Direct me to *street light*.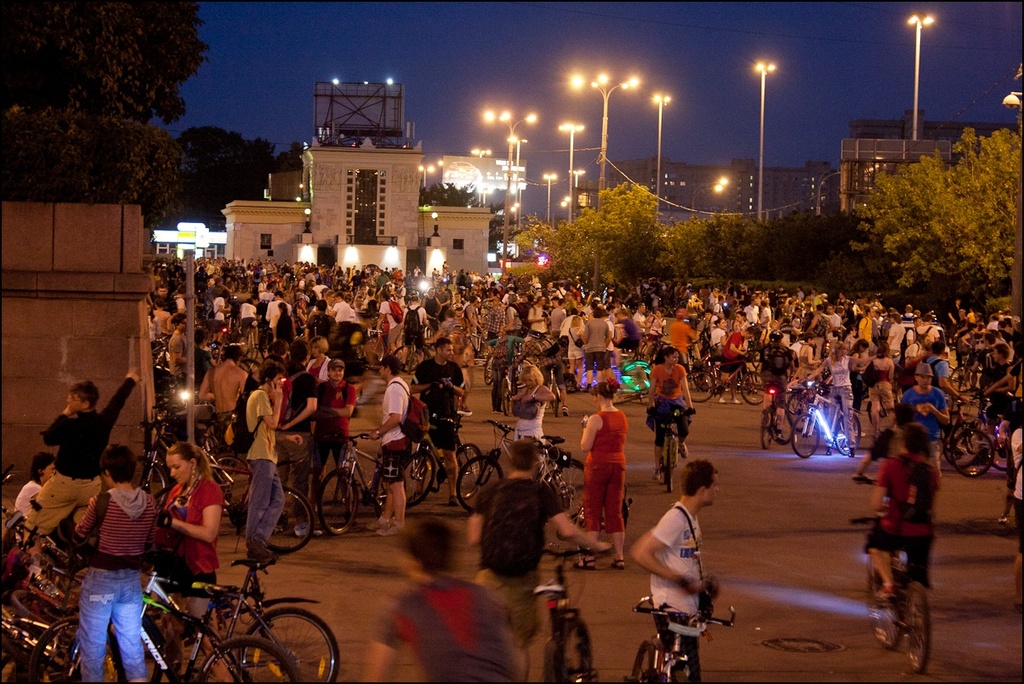
Direction: [x1=903, y1=9, x2=935, y2=142].
